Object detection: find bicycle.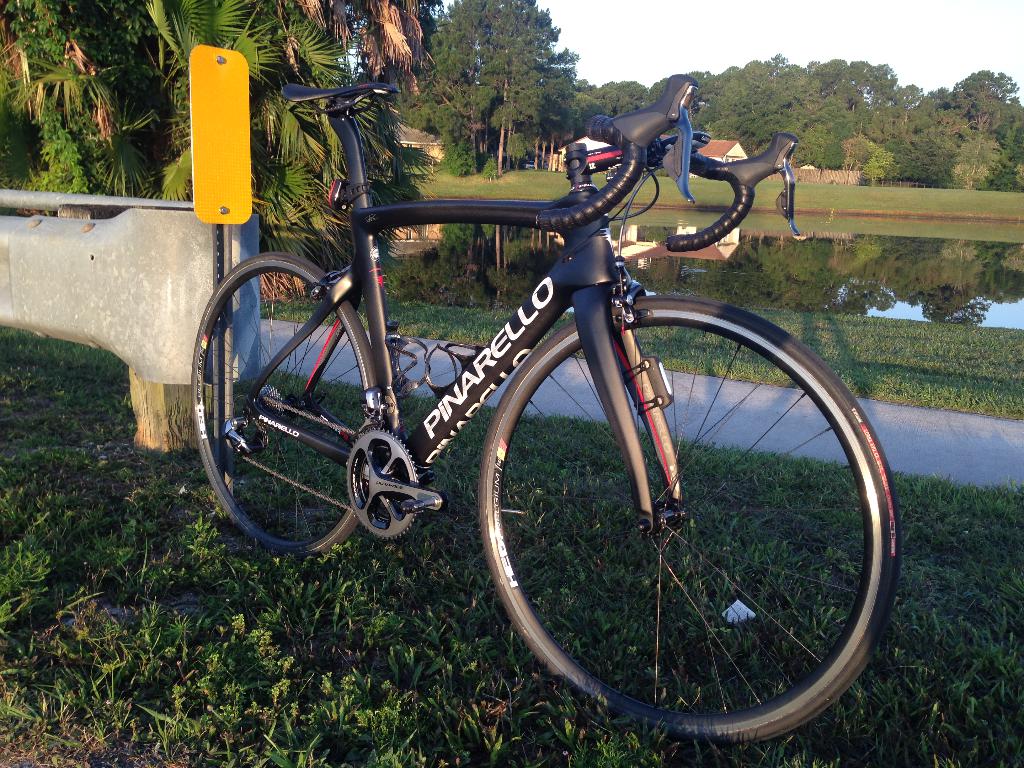
detection(189, 81, 902, 746).
